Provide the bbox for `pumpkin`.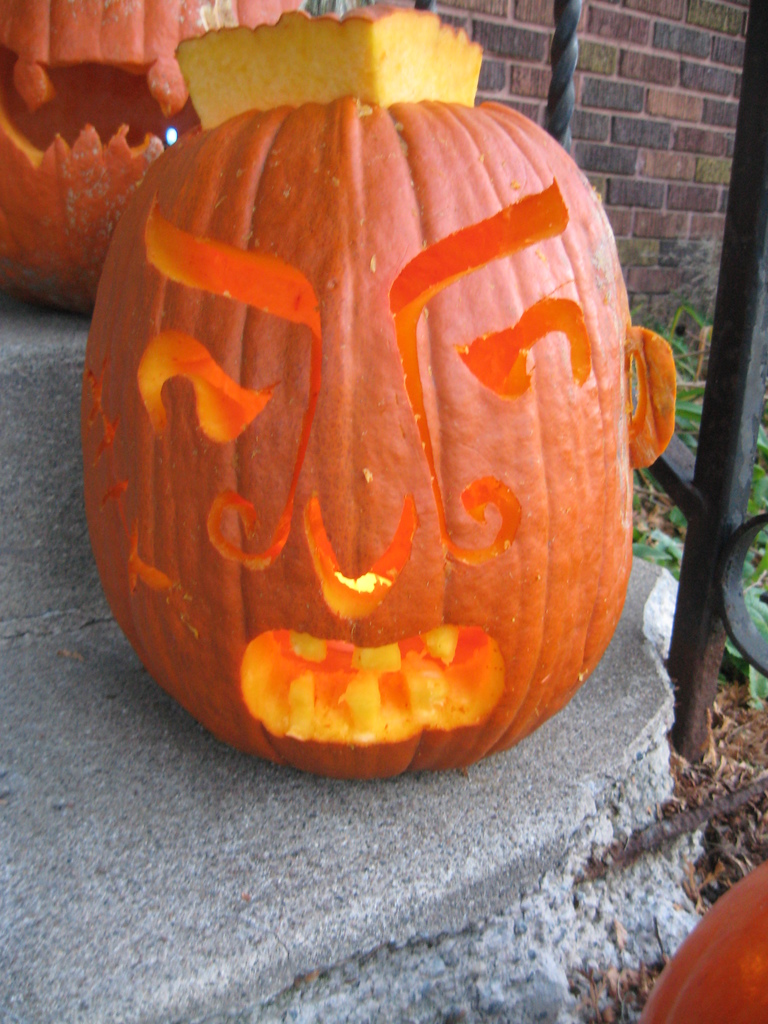
(left=639, top=856, right=767, bottom=1023).
